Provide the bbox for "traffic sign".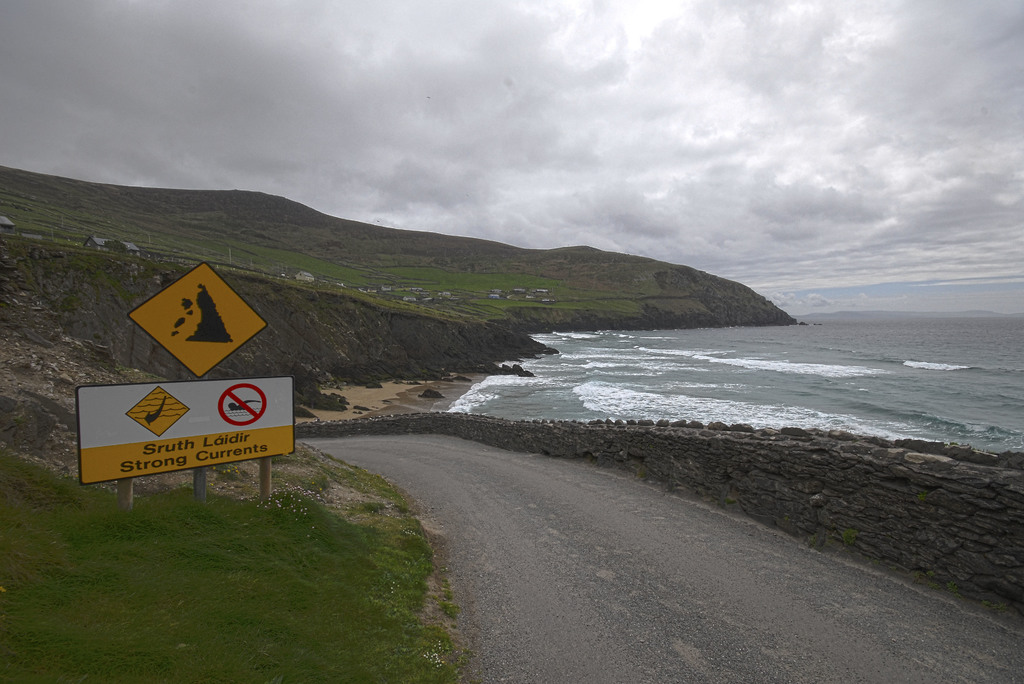
{"x1": 73, "y1": 375, "x2": 299, "y2": 484}.
